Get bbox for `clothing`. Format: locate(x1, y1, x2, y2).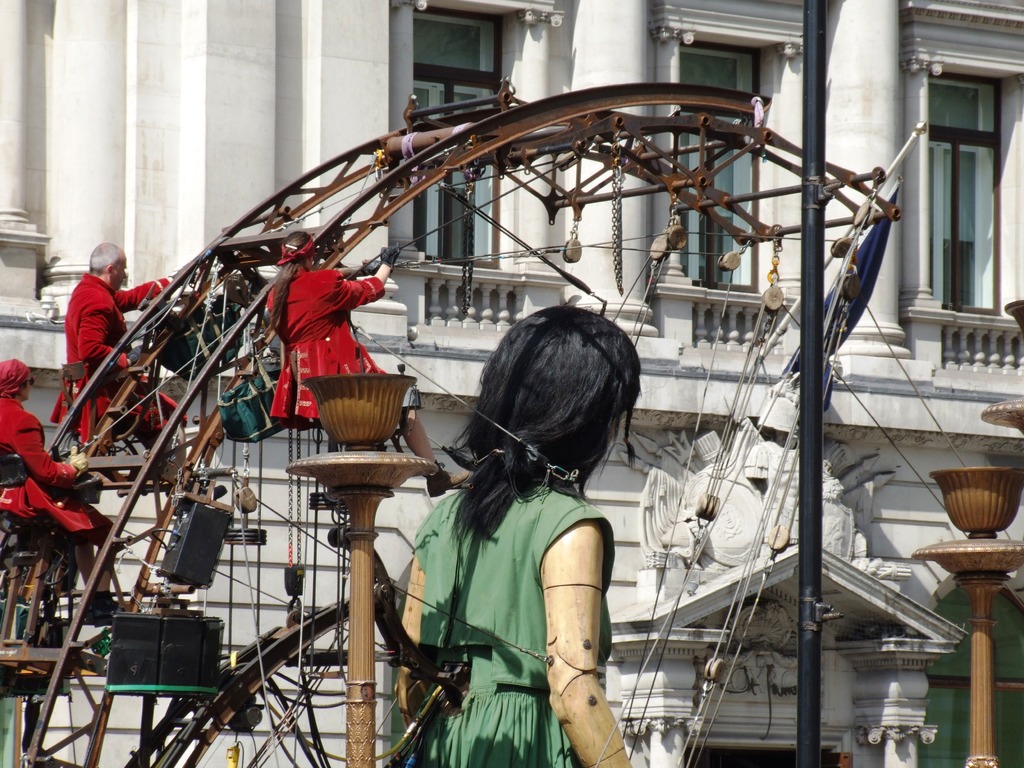
locate(396, 467, 623, 767).
